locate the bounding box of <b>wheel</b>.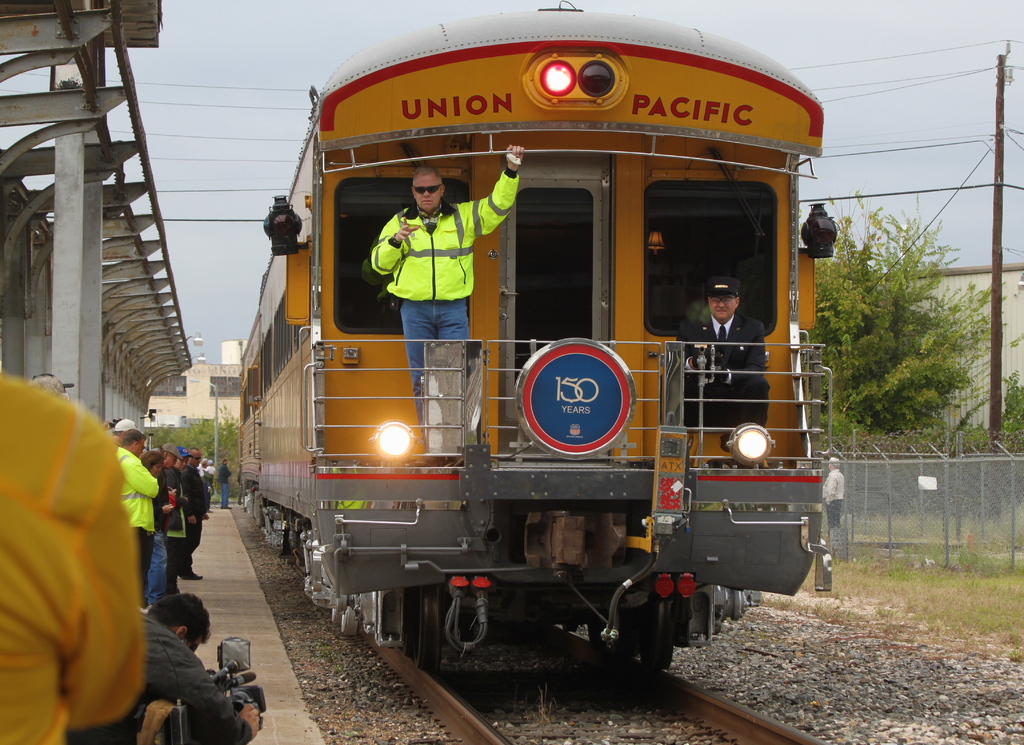
Bounding box: 408 582 440 677.
